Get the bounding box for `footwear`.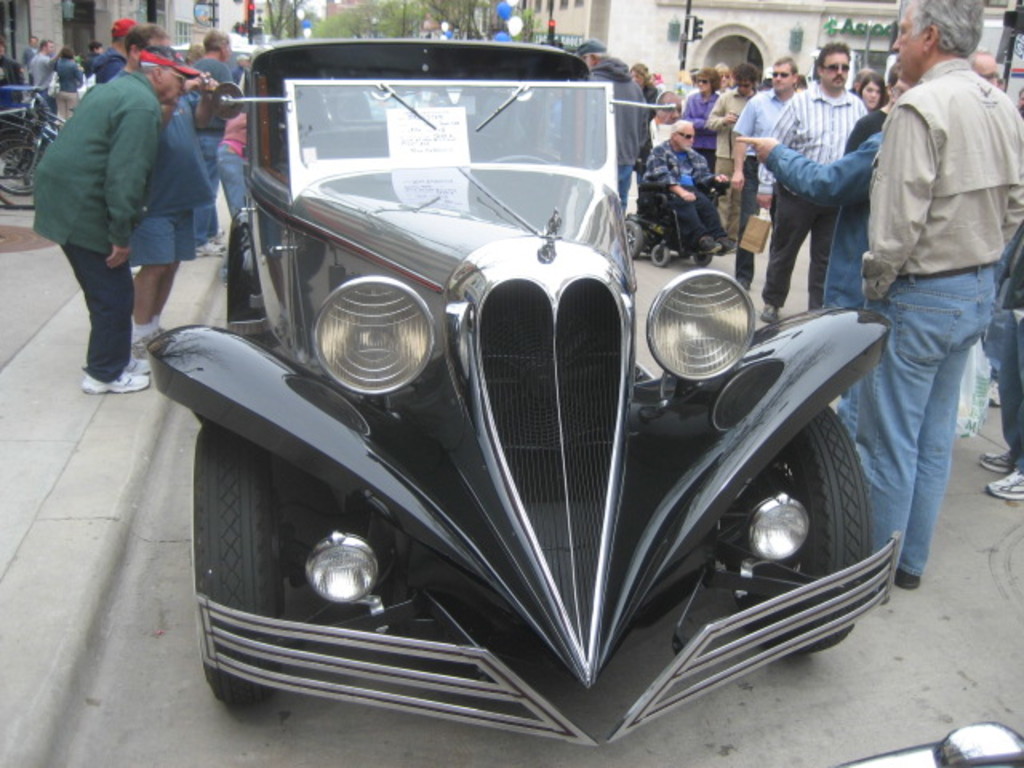
left=986, top=467, right=1022, bottom=502.
